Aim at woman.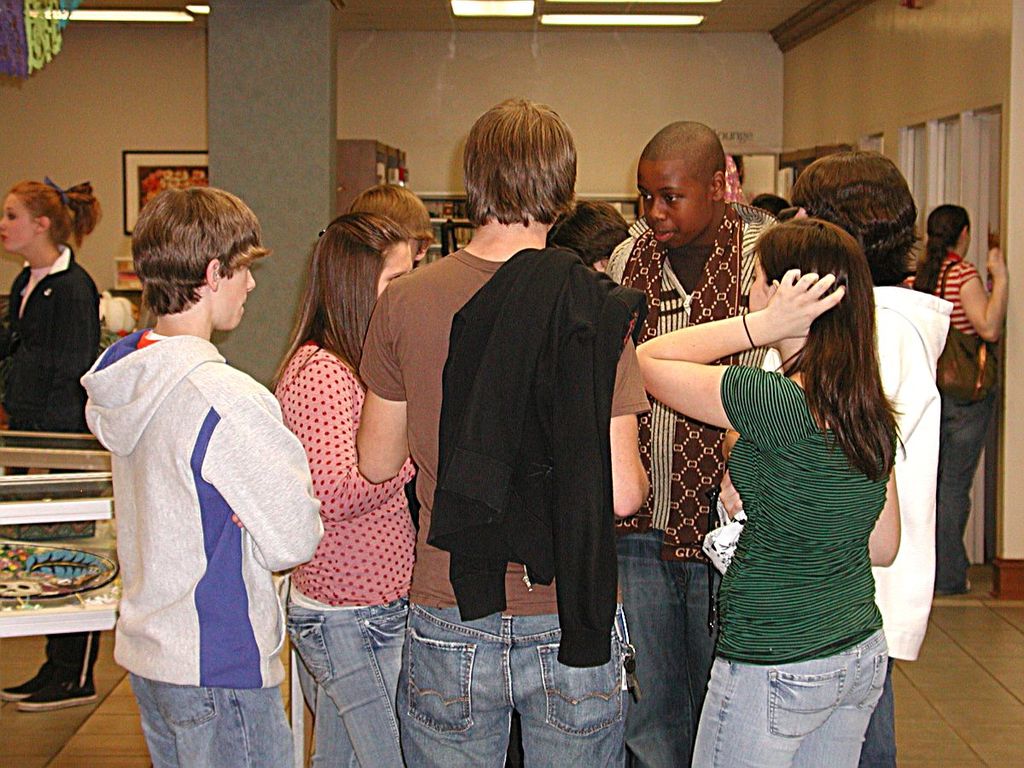
Aimed at (x1=905, y1=202, x2=1010, y2=596).
